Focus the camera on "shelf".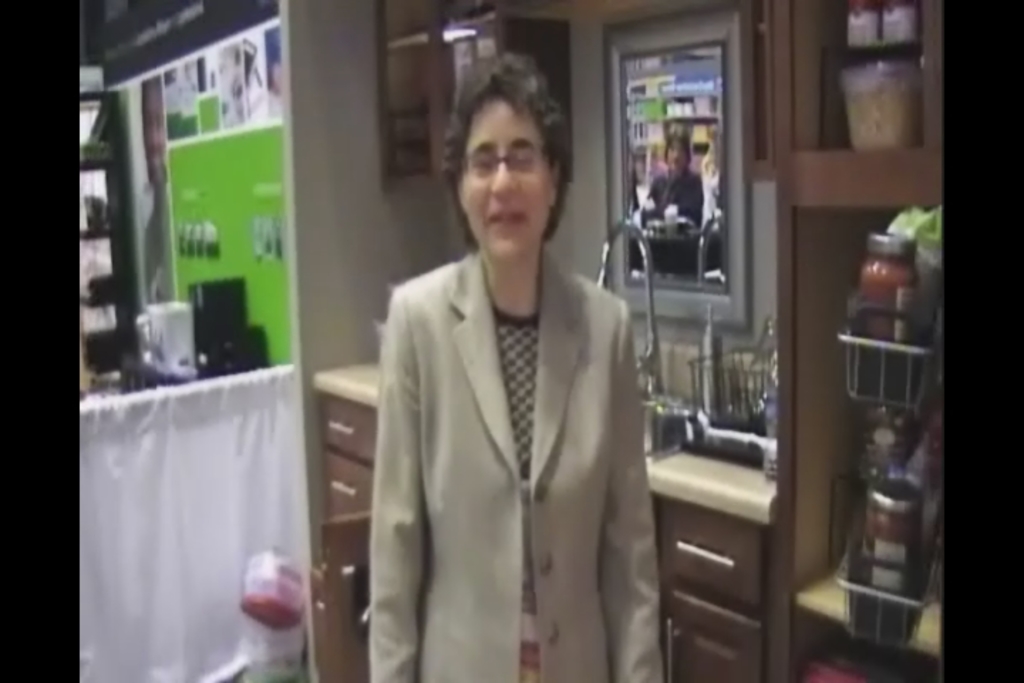
Focus region: 764:212:940:682.
